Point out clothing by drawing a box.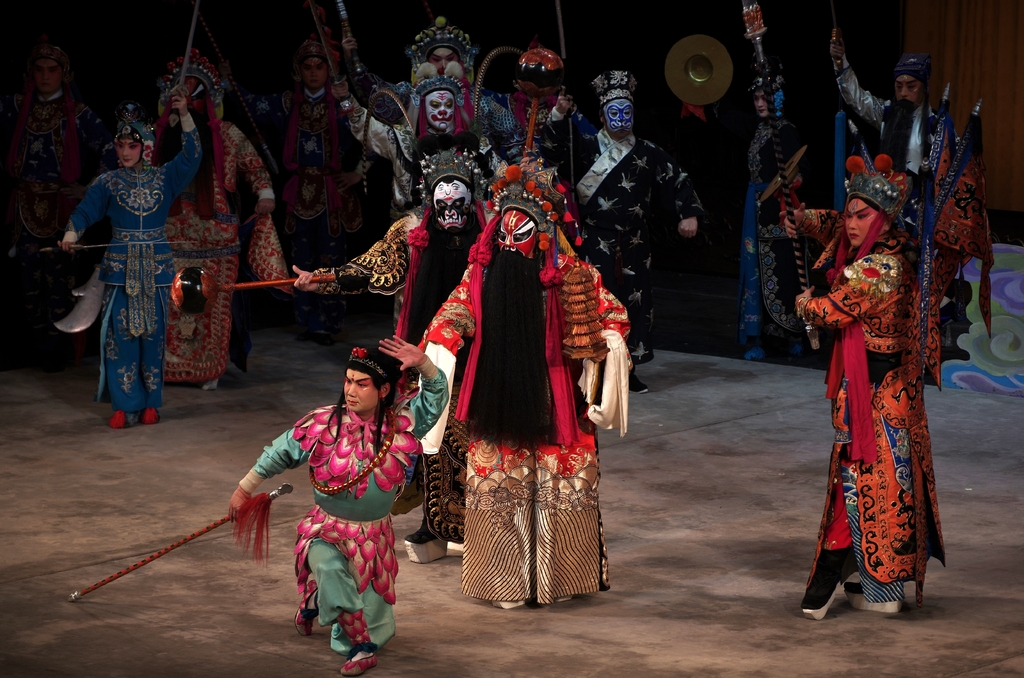
box=[830, 31, 963, 365].
